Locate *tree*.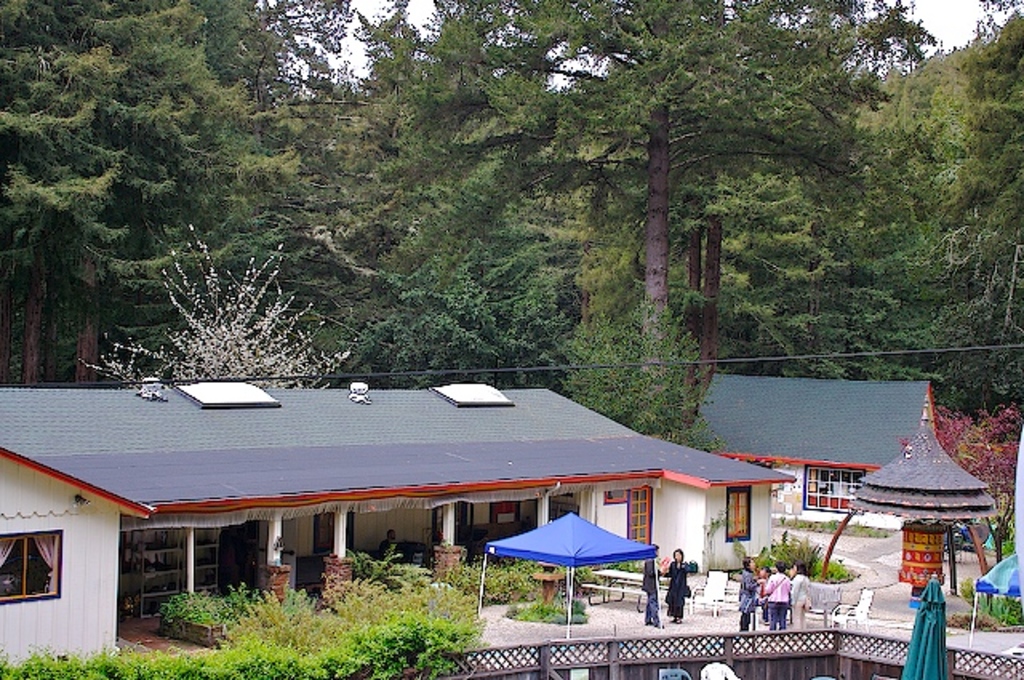
Bounding box: select_region(370, 2, 1022, 514).
